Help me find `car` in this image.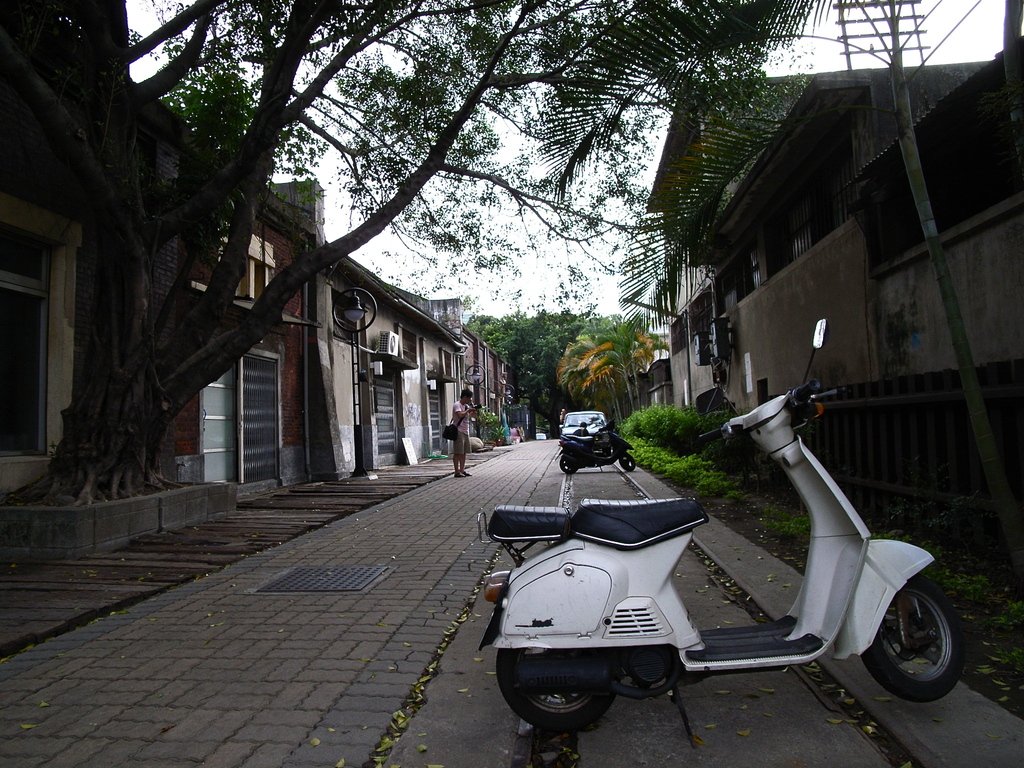
Found it: {"left": 556, "top": 408, "right": 605, "bottom": 433}.
